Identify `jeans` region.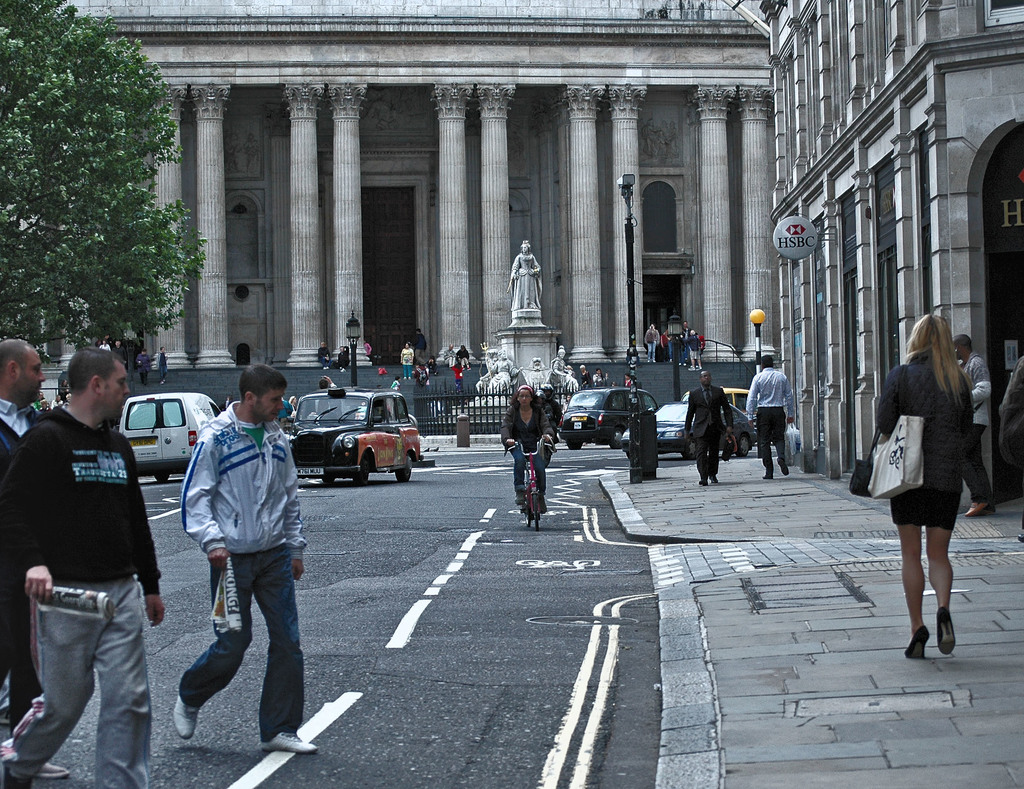
Region: left=177, top=543, right=308, bottom=726.
